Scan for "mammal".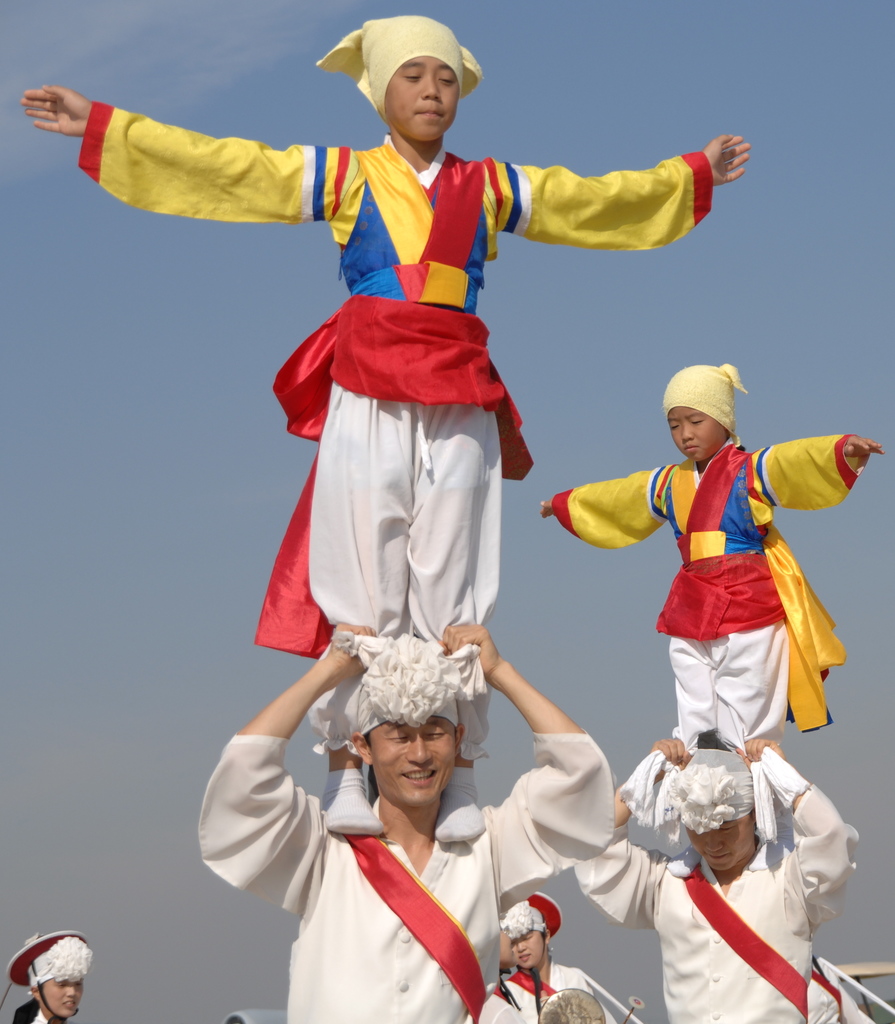
Scan result: <region>572, 743, 875, 1023</region>.
